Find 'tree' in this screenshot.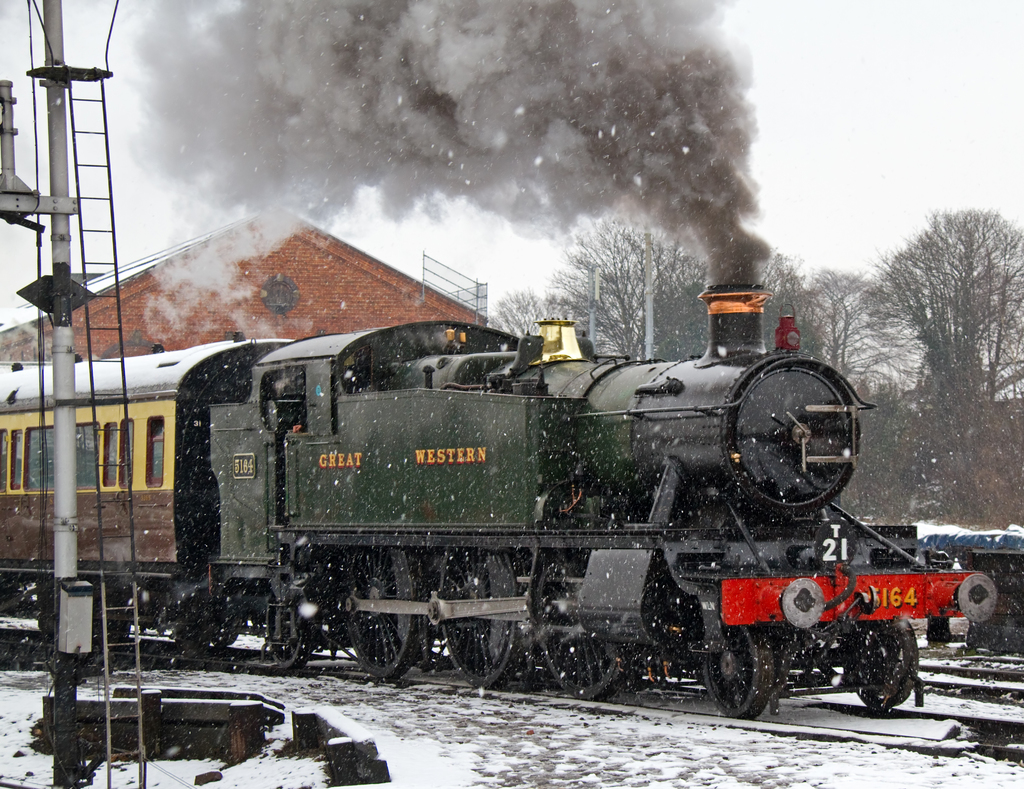
The bounding box for 'tree' is left=862, top=193, right=1009, bottom=448.
